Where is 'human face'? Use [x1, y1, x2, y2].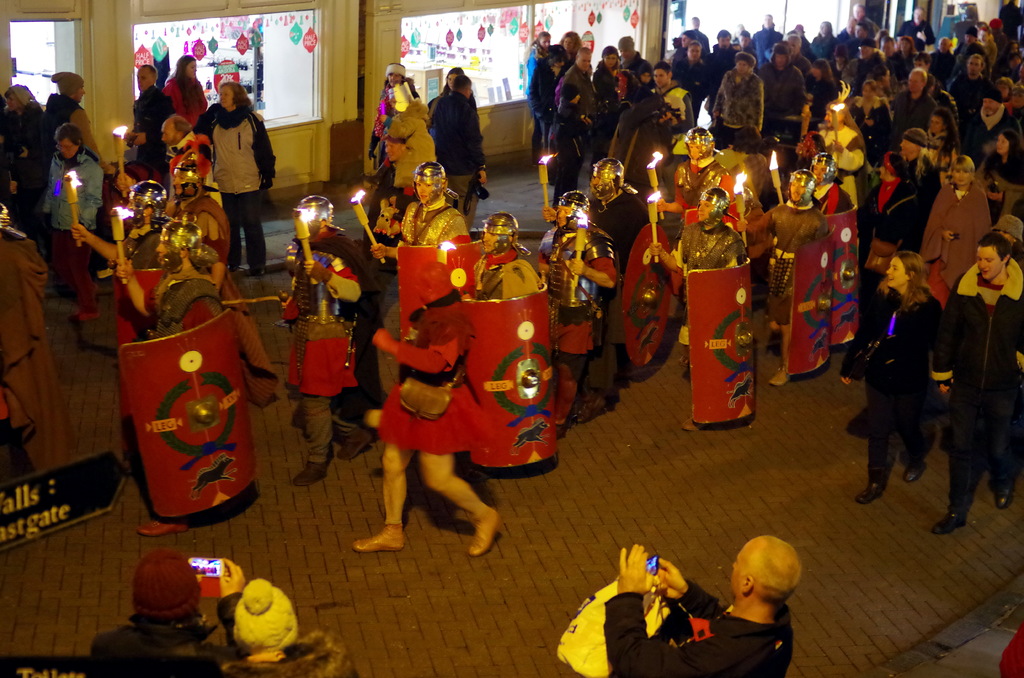
[415, 181, 442, 204].
